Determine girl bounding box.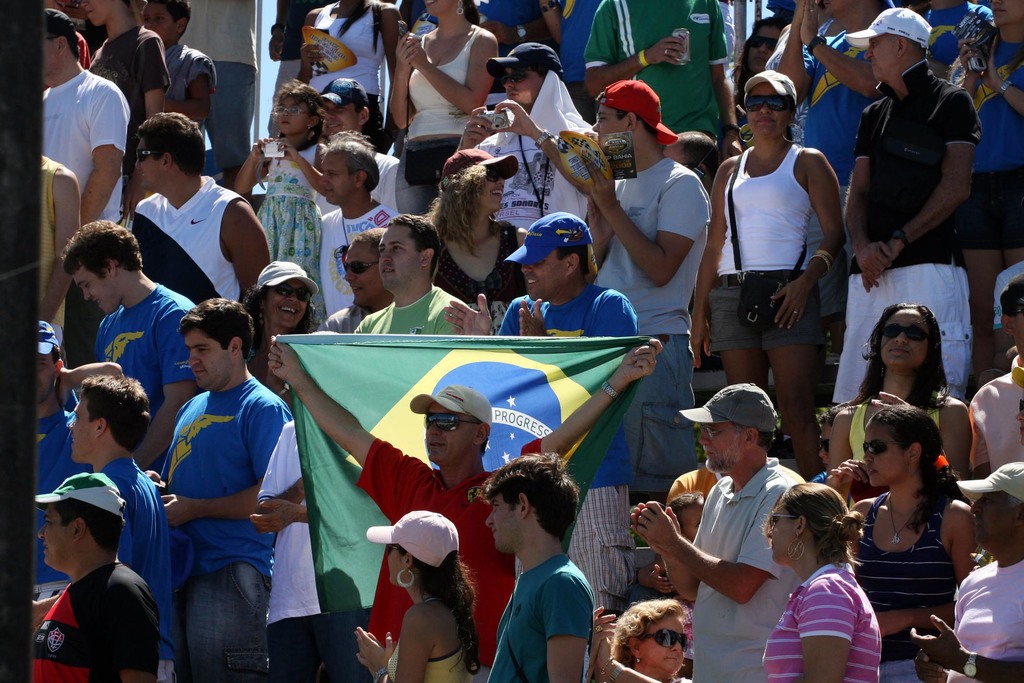
Determined: crop(228, 73, 330, 331).
